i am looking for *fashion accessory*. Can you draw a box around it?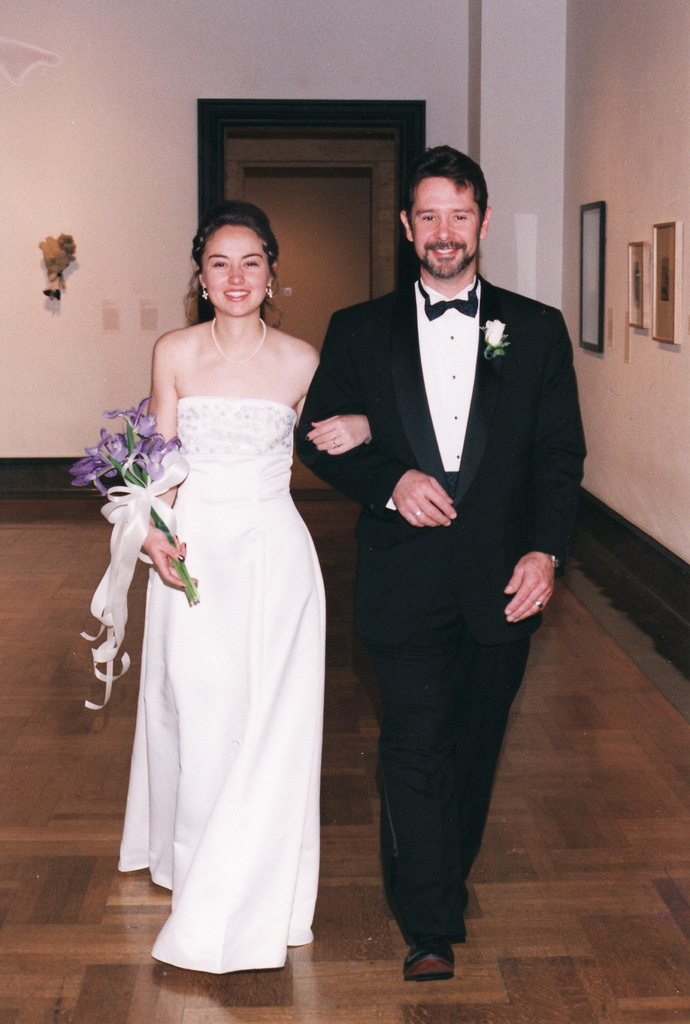
Sure, the bounding box is detection(534, 598, 546, 612).
